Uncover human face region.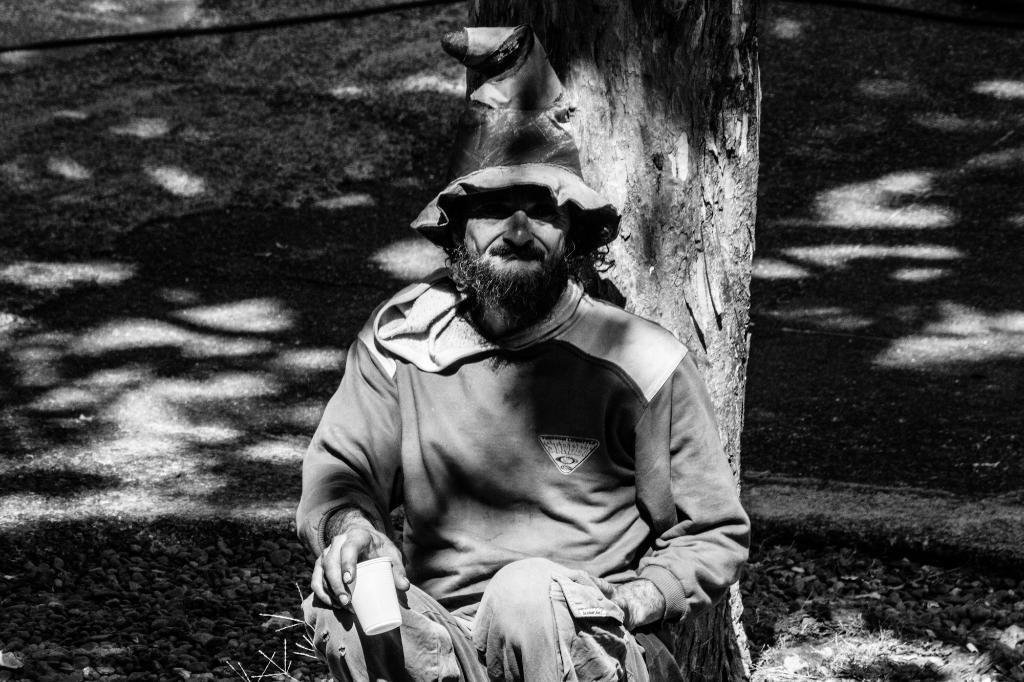
Uncovered: bbox=[453, 203, 575, 281].
